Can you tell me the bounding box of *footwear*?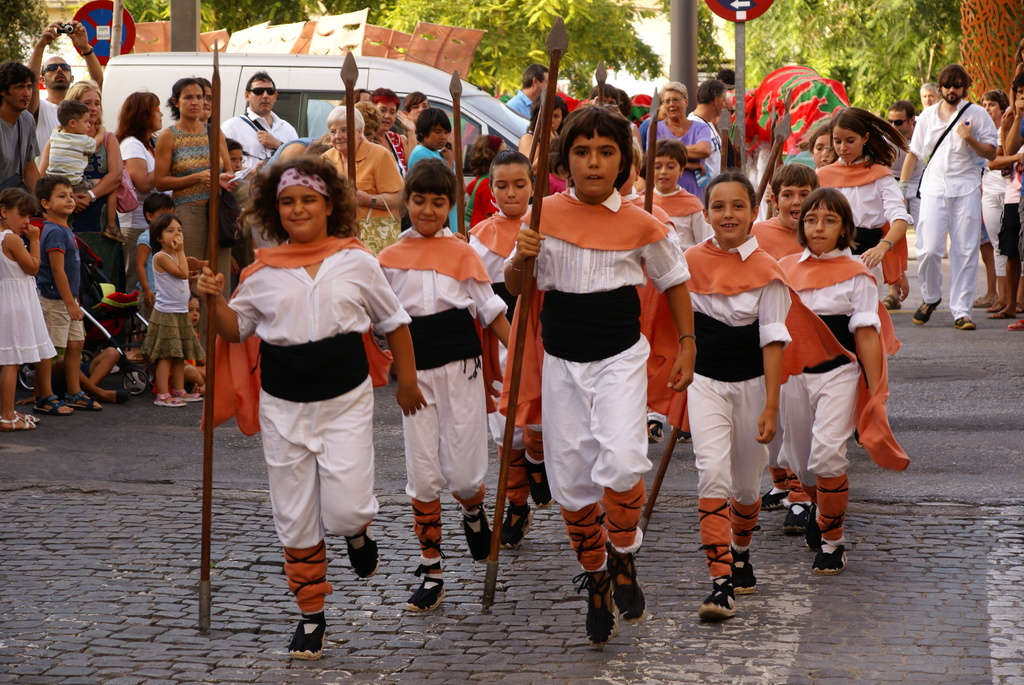
<bbox>647, 420, 662, 445</bbox>.
